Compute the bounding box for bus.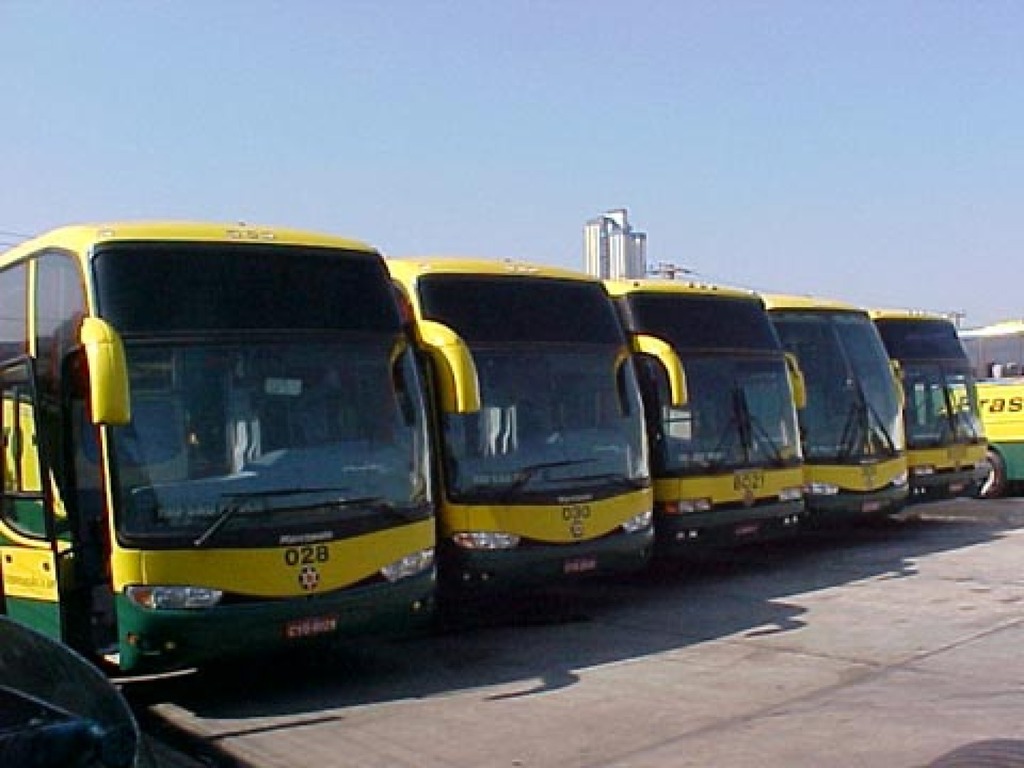
376:253:662:611.
